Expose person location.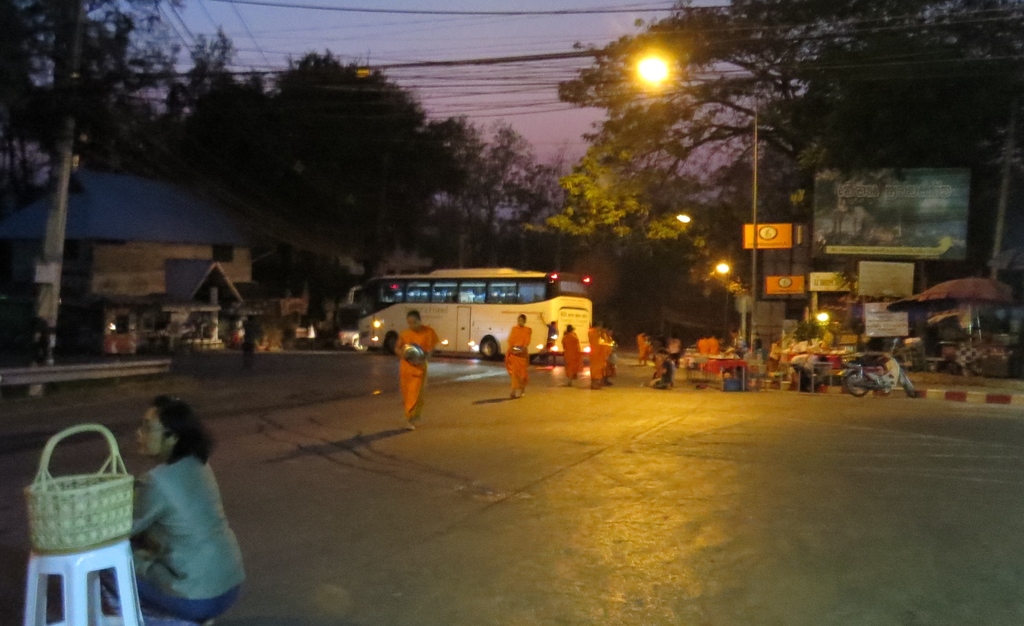
Exposed at locate(394, 304, 435, 418).
